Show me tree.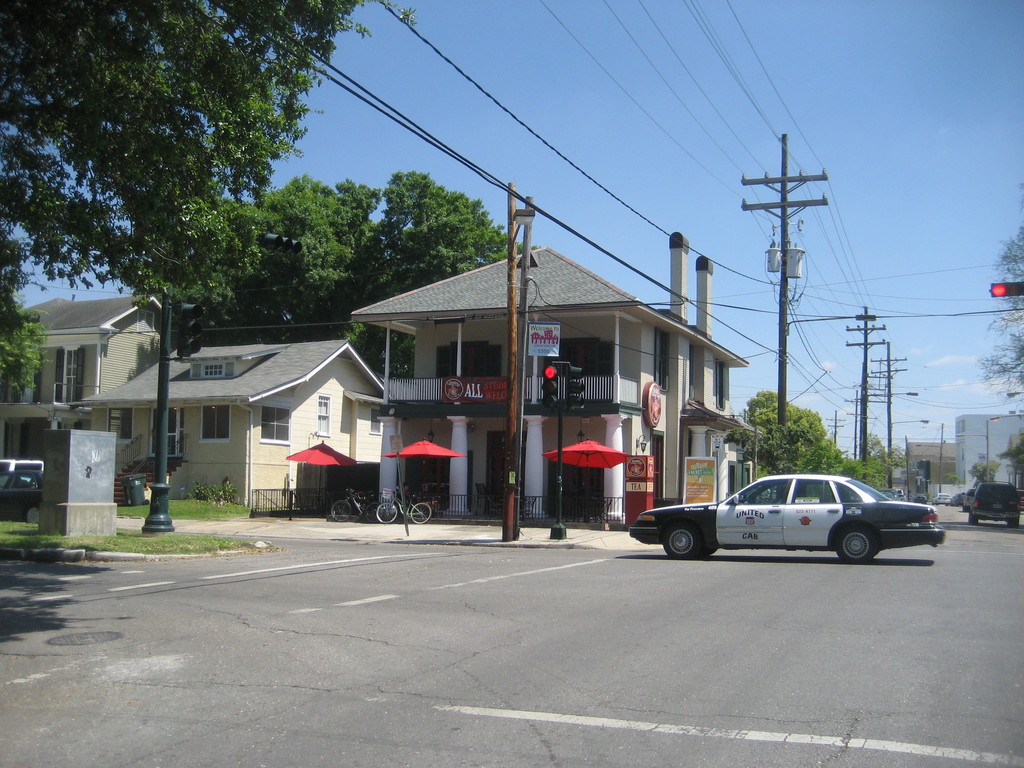
tree is here: detection(969, 459, 1007, 488).
